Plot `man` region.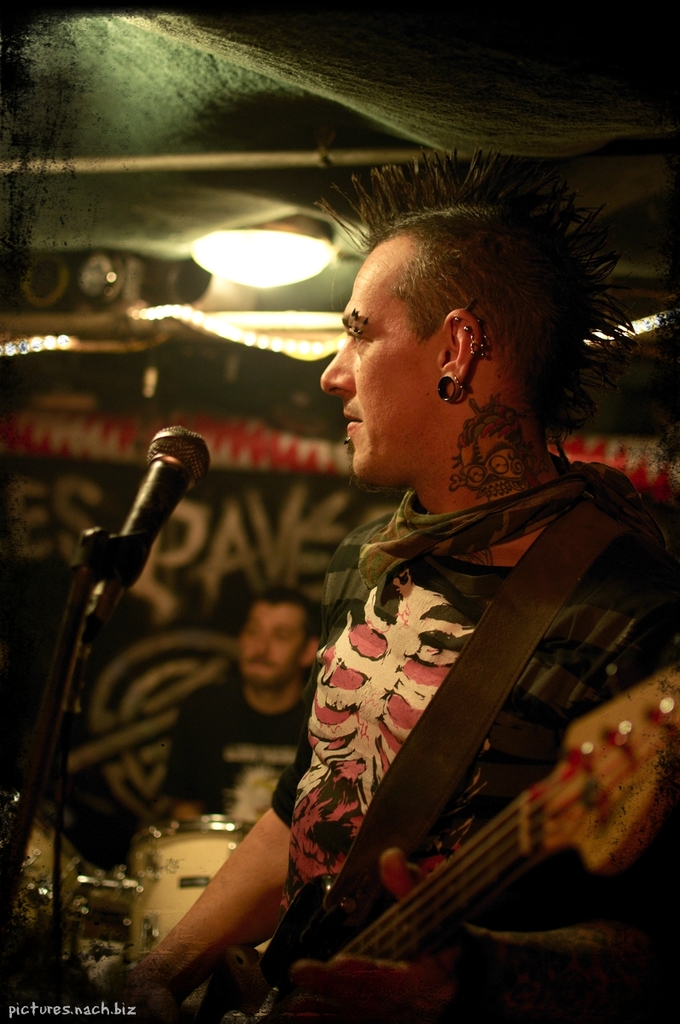
Plotted at crop(147, 589, 329, 833).
